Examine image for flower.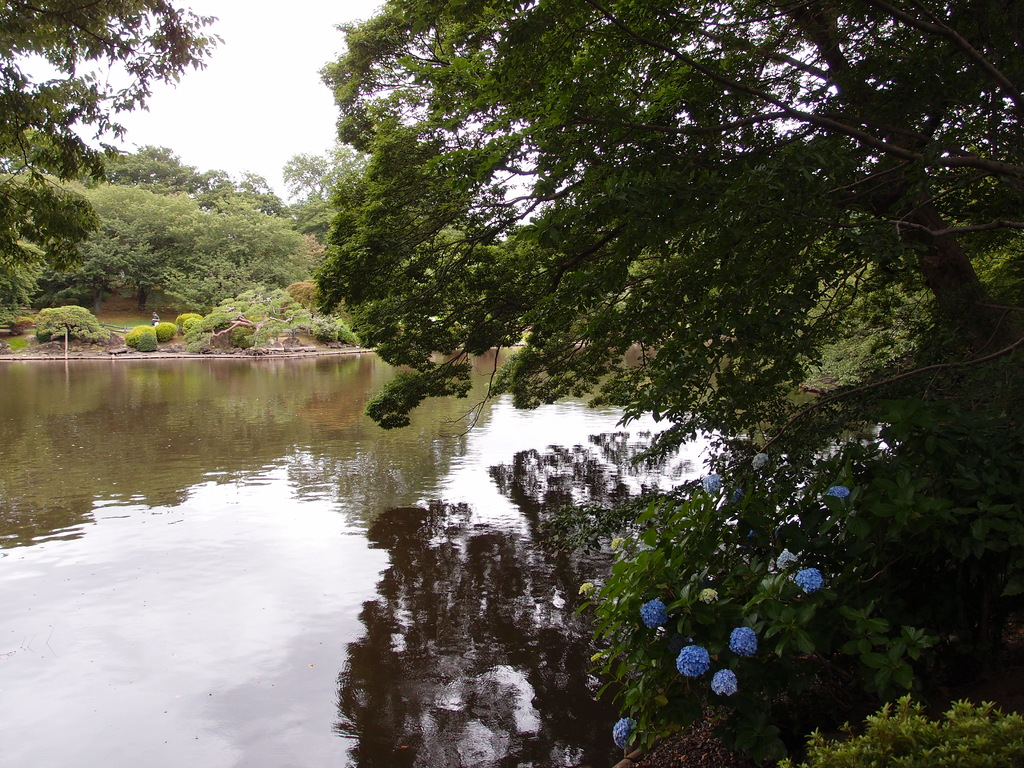
Examination result: left=703, top=472, right=719, bottom=495.
